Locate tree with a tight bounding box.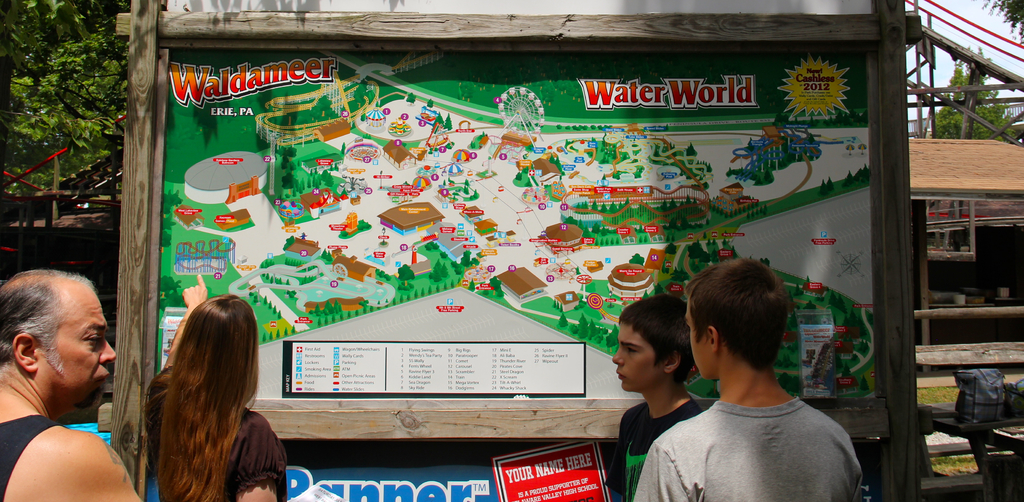
bbox=[465, 280, 476, 292].
